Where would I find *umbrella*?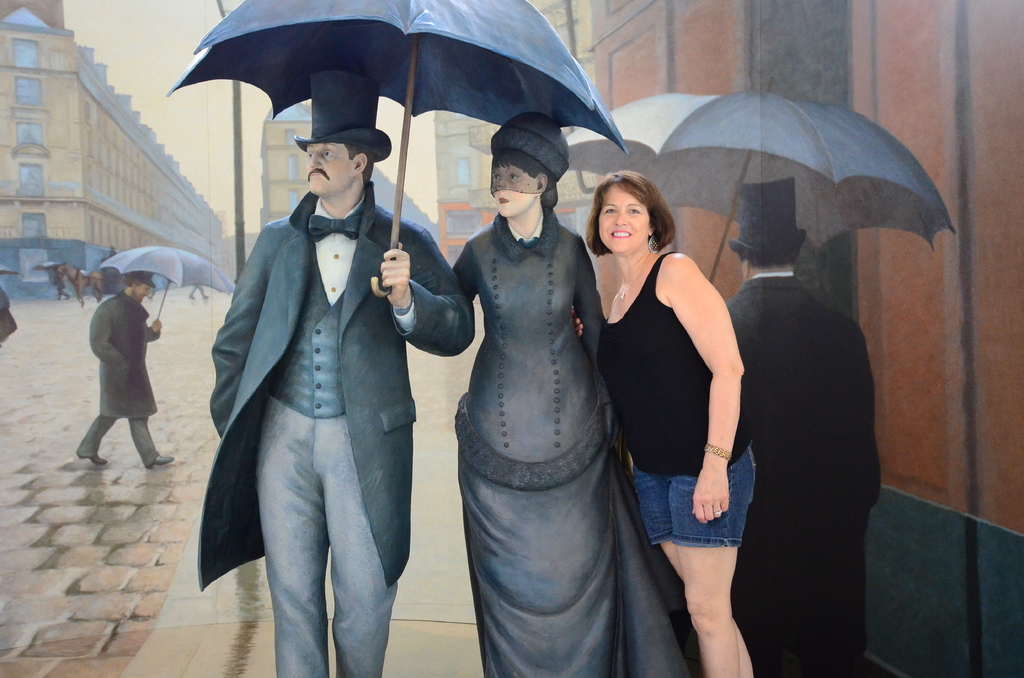
At x1=168, y1=0, x2=630, y2=296.
